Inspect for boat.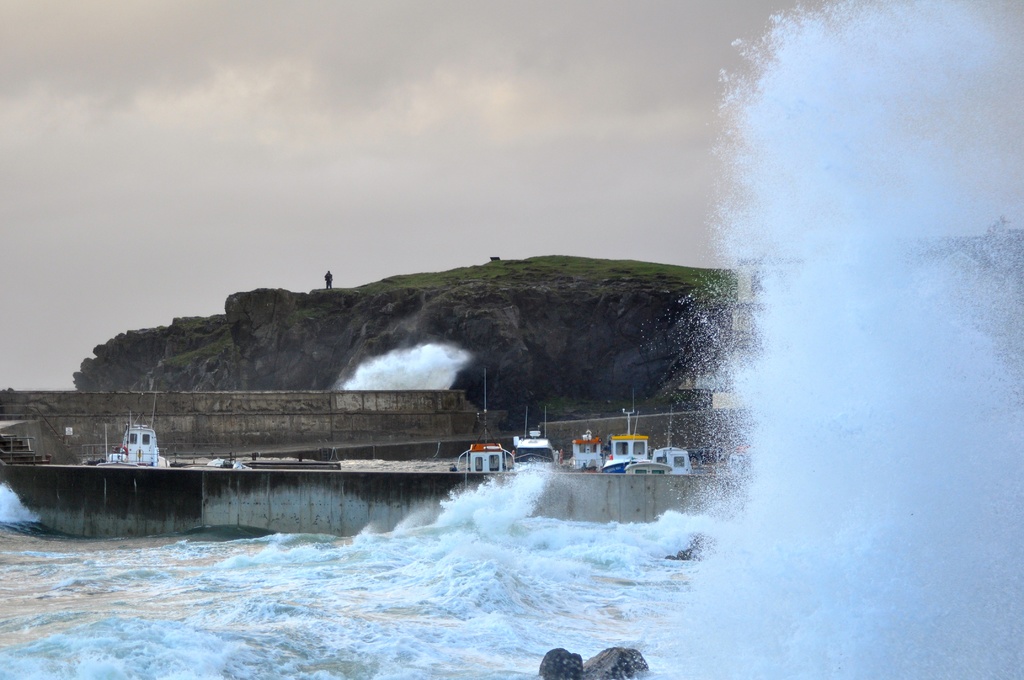
Inspection: rect(601, 388, 682, 487).
